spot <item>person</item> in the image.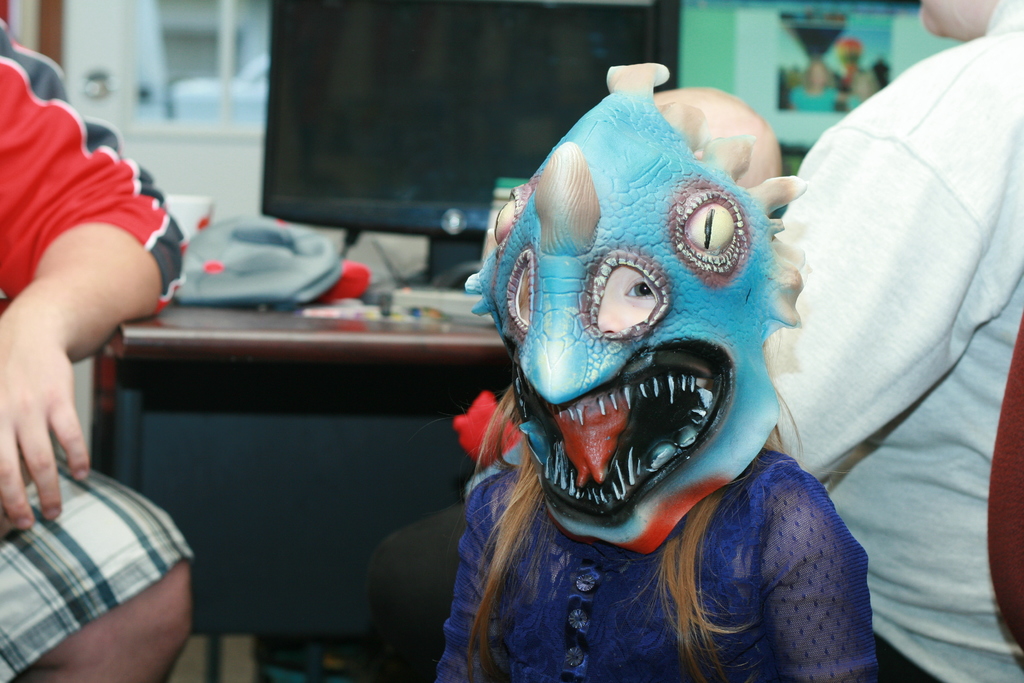
<item>person</item> found at <region>740, 0, 1023, 682</region>.
